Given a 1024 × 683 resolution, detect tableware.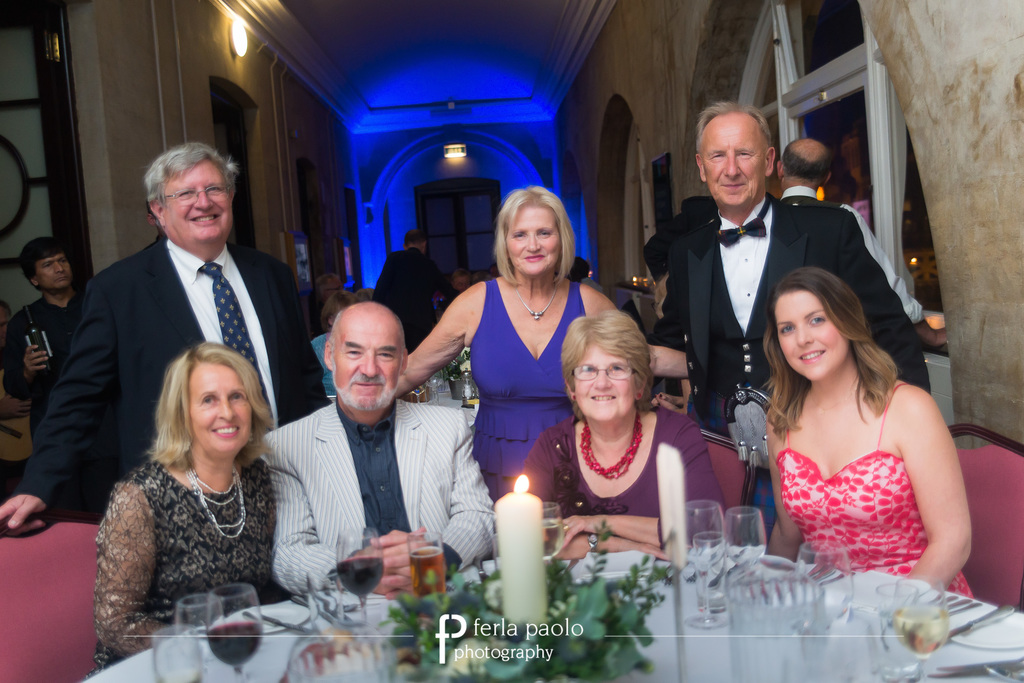
{"left": 309, "top": 588, "right": 354, "bottom": 616}.
